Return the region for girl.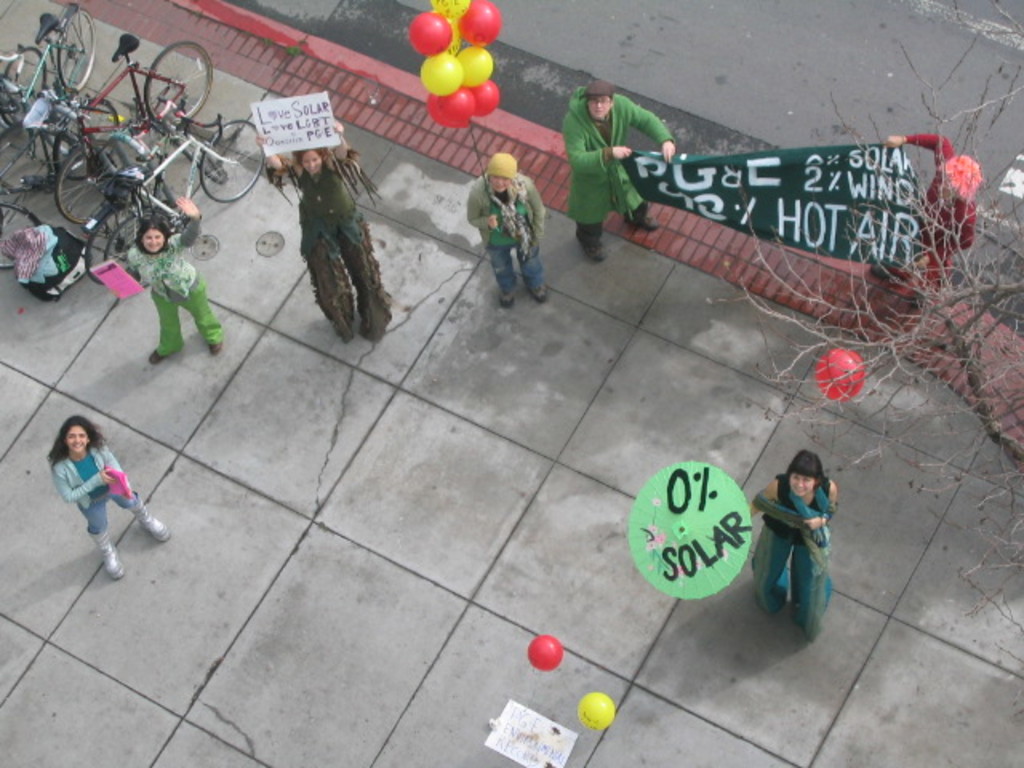
region(874, 120, 979, 282).
